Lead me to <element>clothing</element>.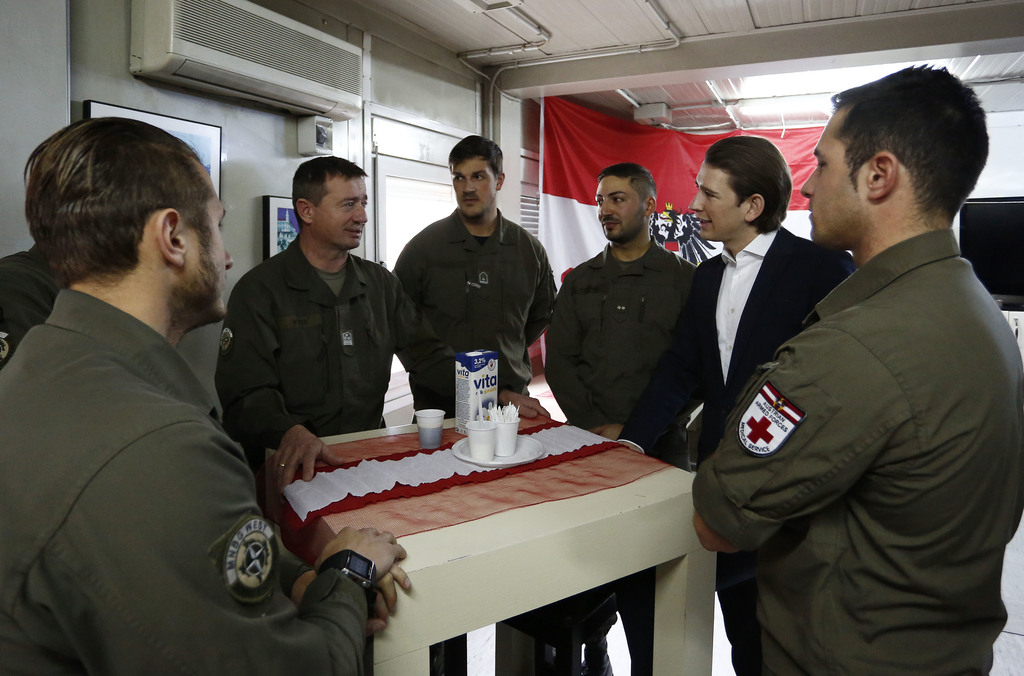
Lead to (614, 226, 855, 675).
